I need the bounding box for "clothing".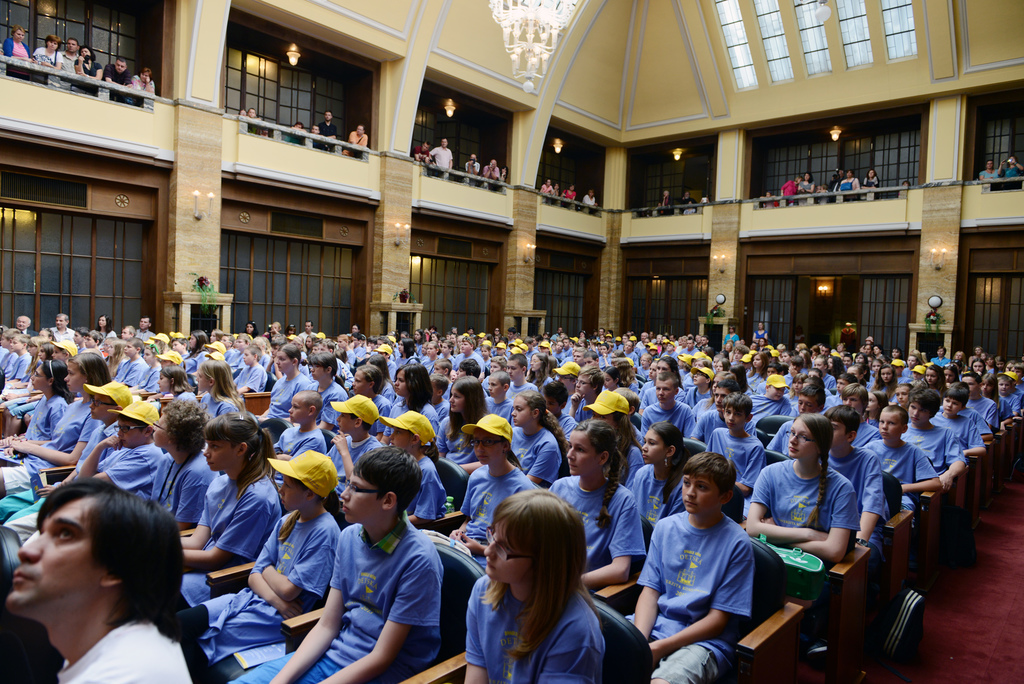
Here it is: l=346, t=129, r=369, b=159.
